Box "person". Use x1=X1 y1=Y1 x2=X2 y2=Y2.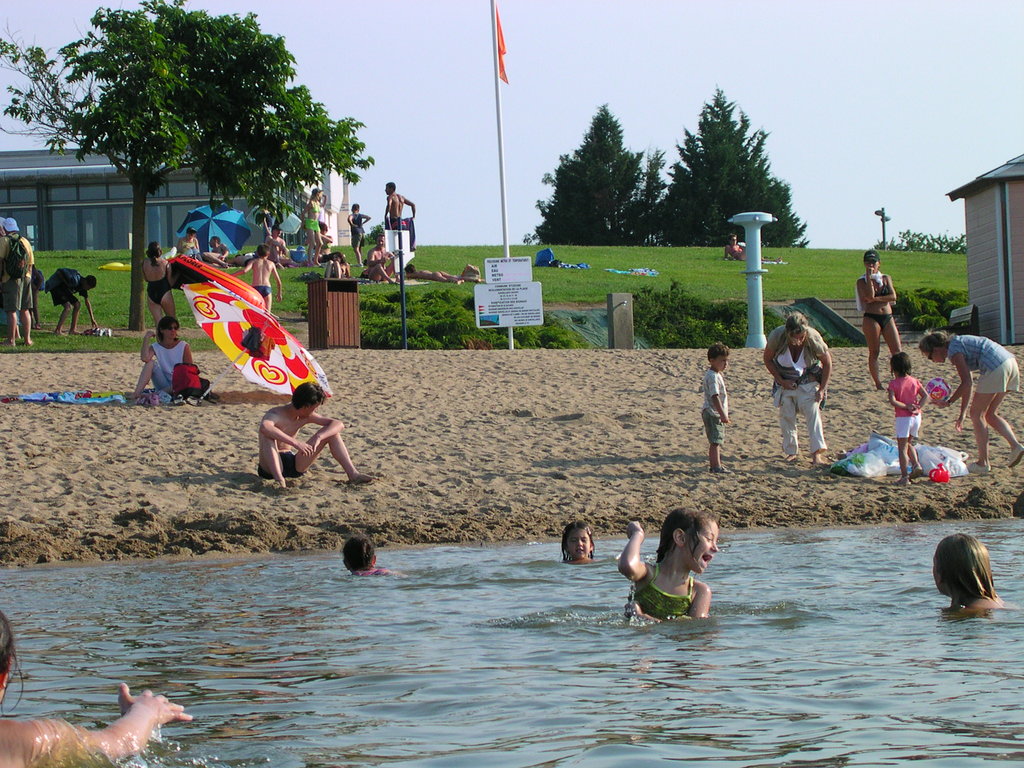
x1=344 y1=534 x2=390 y2=577.
